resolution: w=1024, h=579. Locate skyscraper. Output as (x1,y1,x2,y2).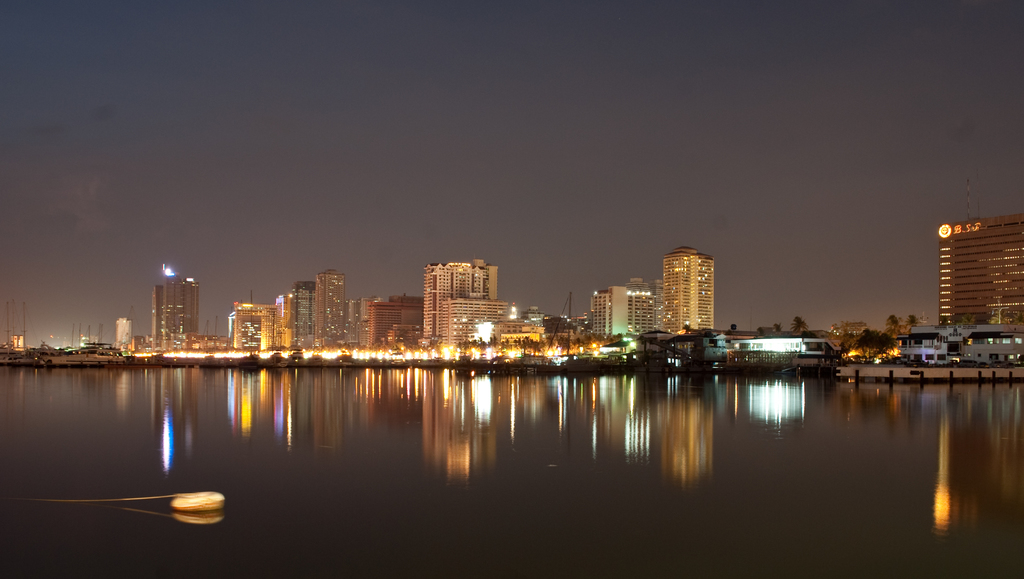
(660,249,719,342).
